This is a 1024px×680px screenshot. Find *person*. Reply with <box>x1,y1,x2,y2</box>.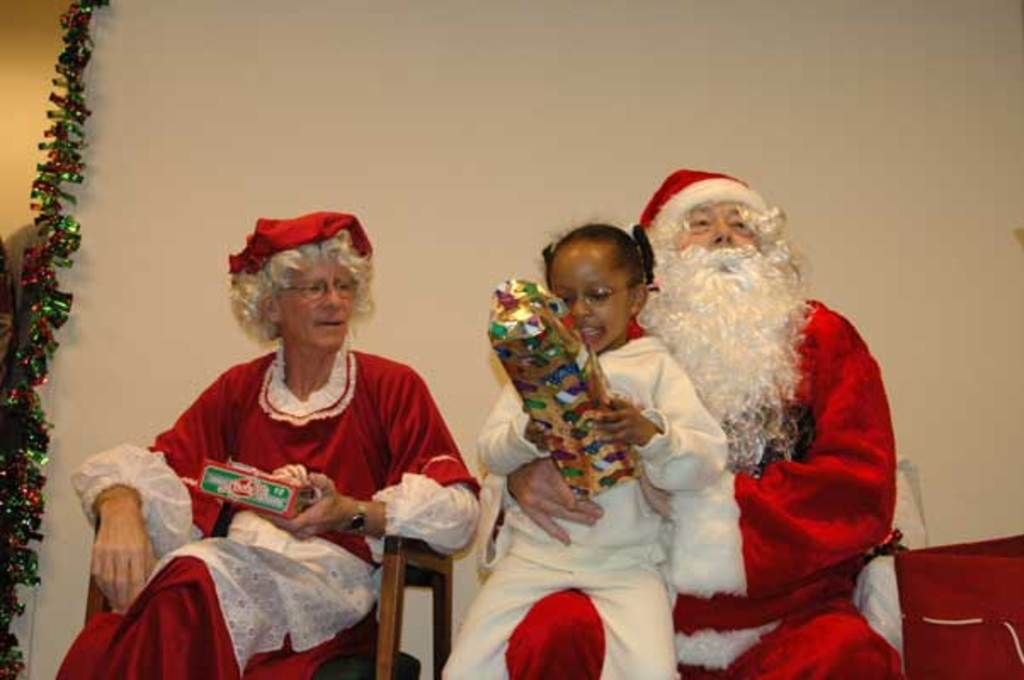
<box>509,168,910,678</box>.
